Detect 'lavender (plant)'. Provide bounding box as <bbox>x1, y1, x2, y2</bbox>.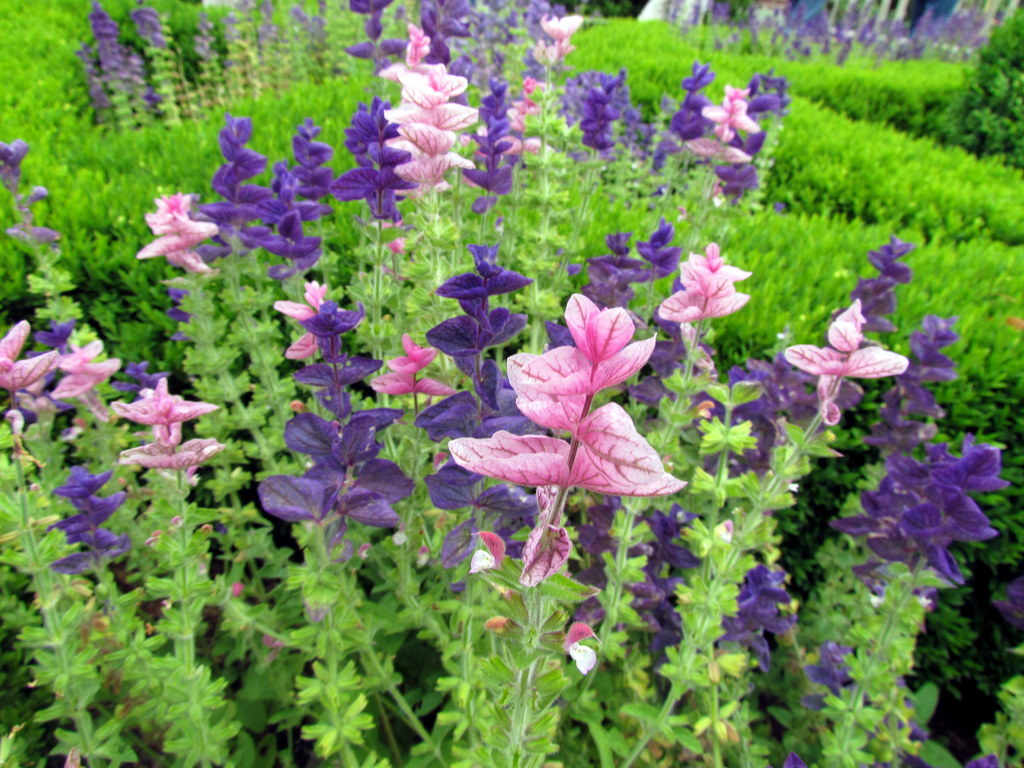
<bbox>55, 458, 137, 616</bbox>.
